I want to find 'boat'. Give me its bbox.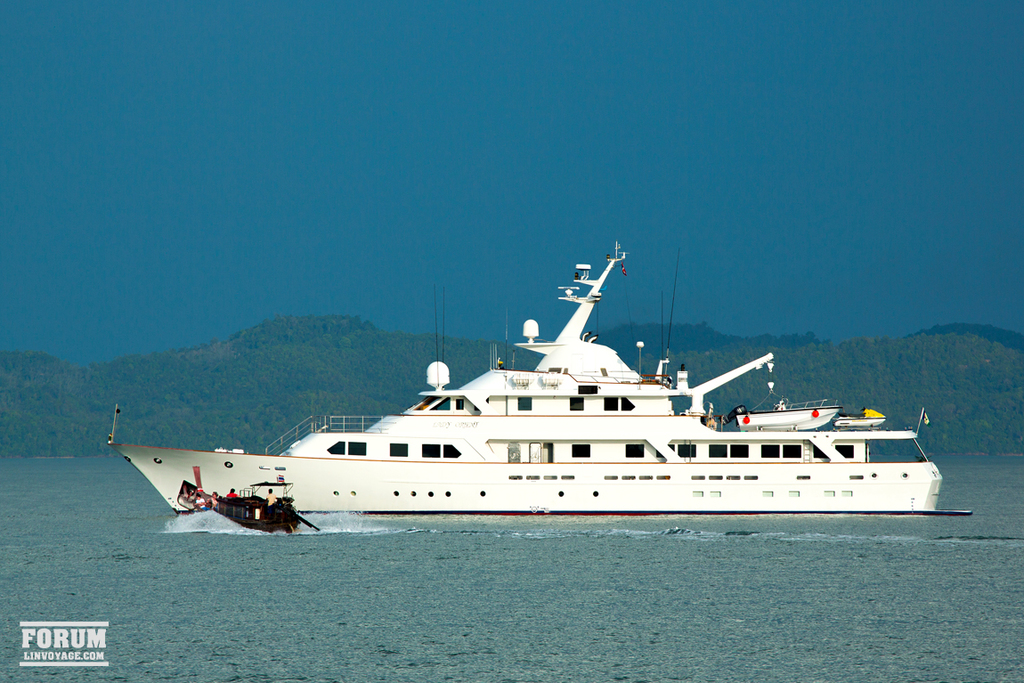
l=93, t=264, r=982, b=524.
